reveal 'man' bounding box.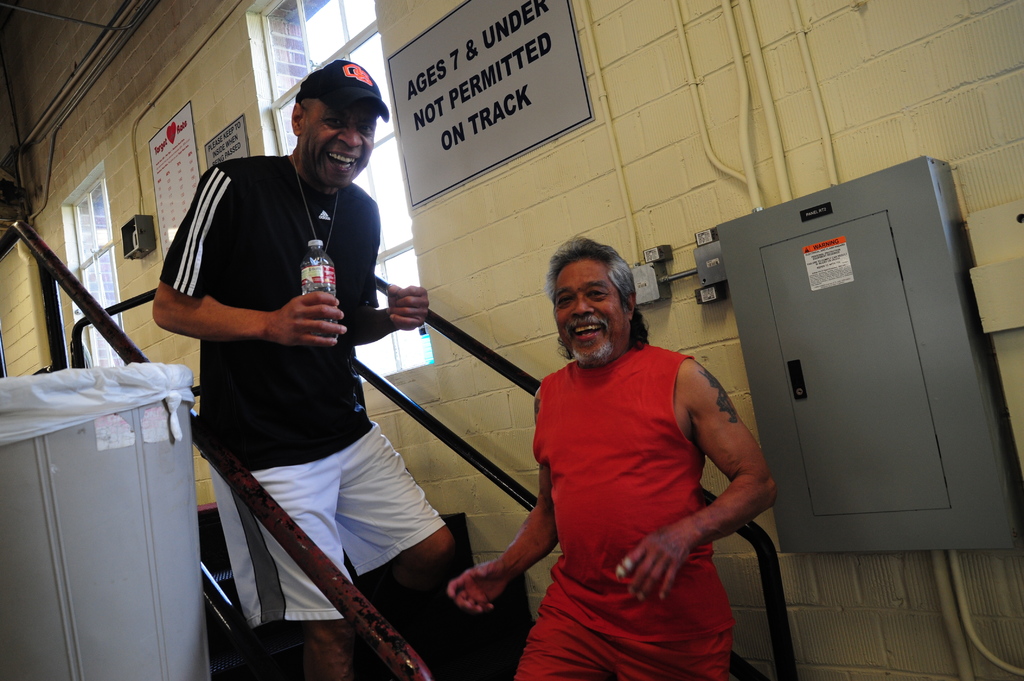
Revealed: x1=448 y1=238 x2=780 y2=680.
